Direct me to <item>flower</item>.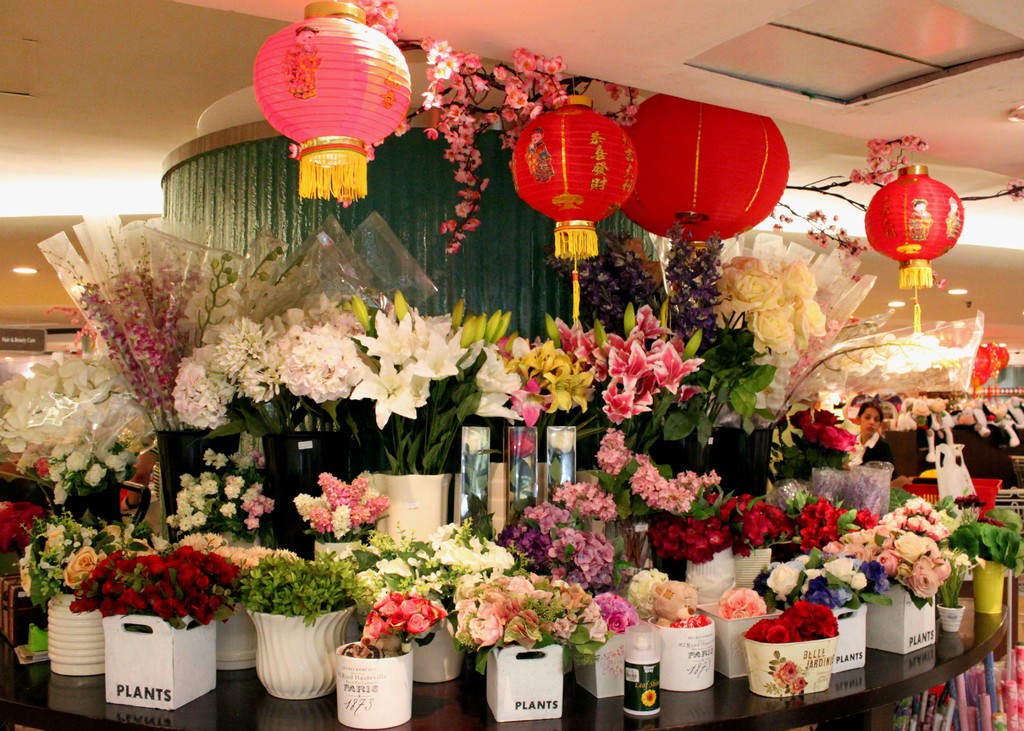
Direction: (left=1007, top=179, right=1023, bottom=189).
